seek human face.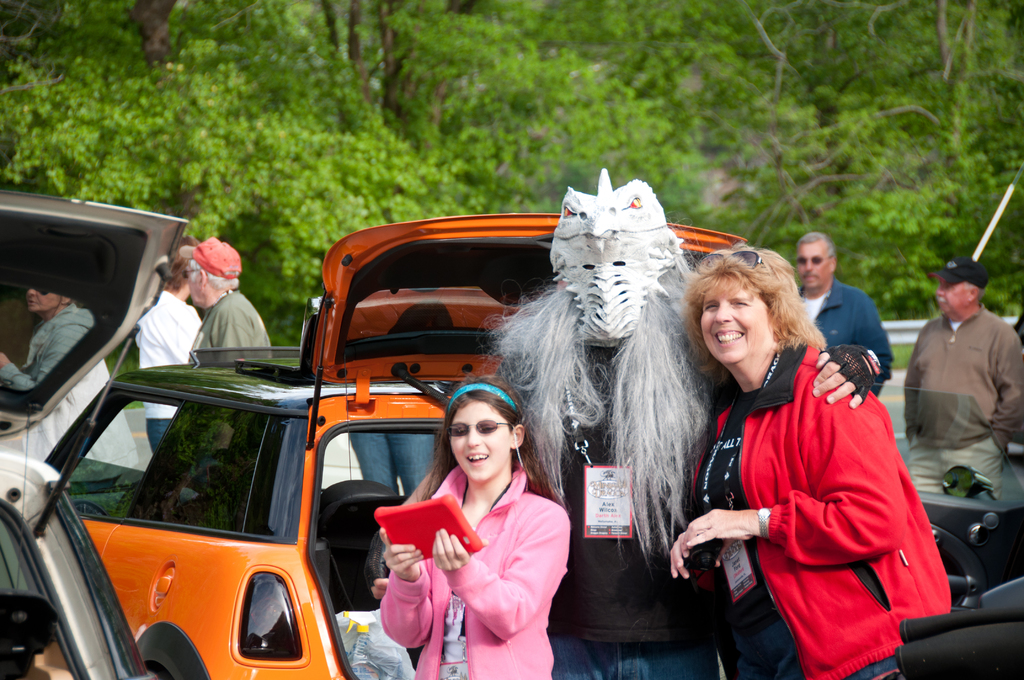
rect(938, 273, 966, 309).
